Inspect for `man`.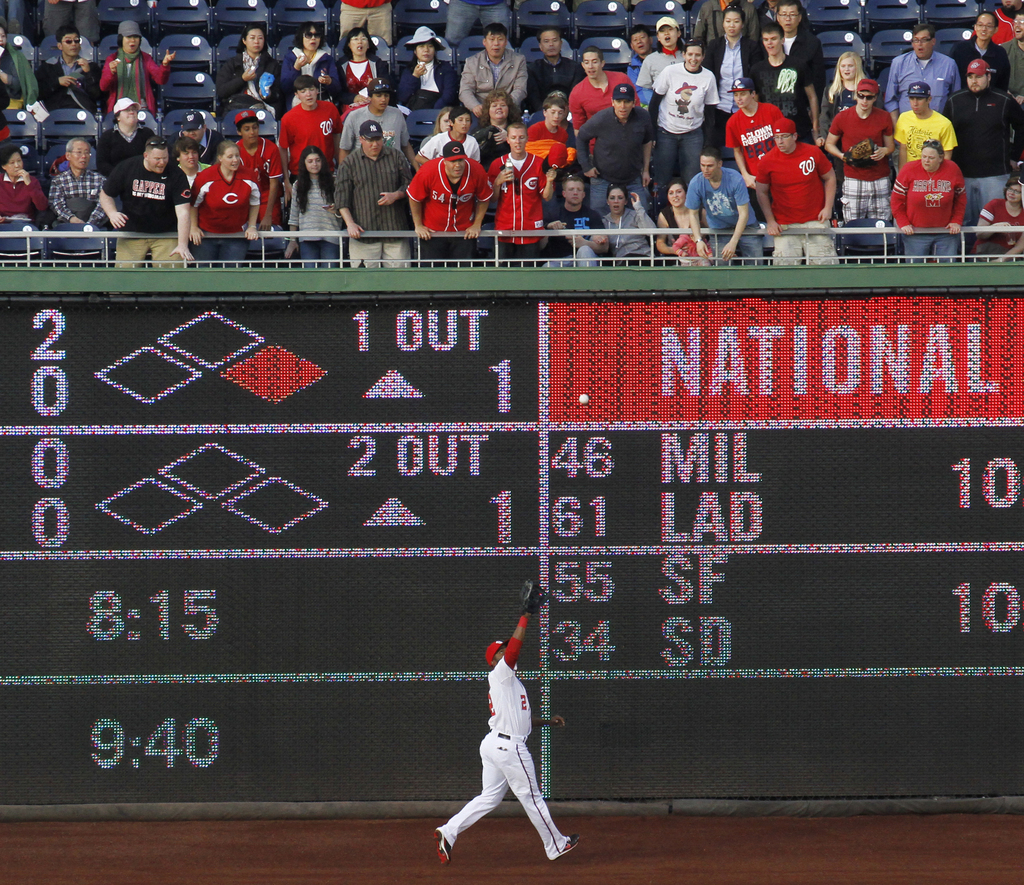
Inspection: (691,0,762,40).
